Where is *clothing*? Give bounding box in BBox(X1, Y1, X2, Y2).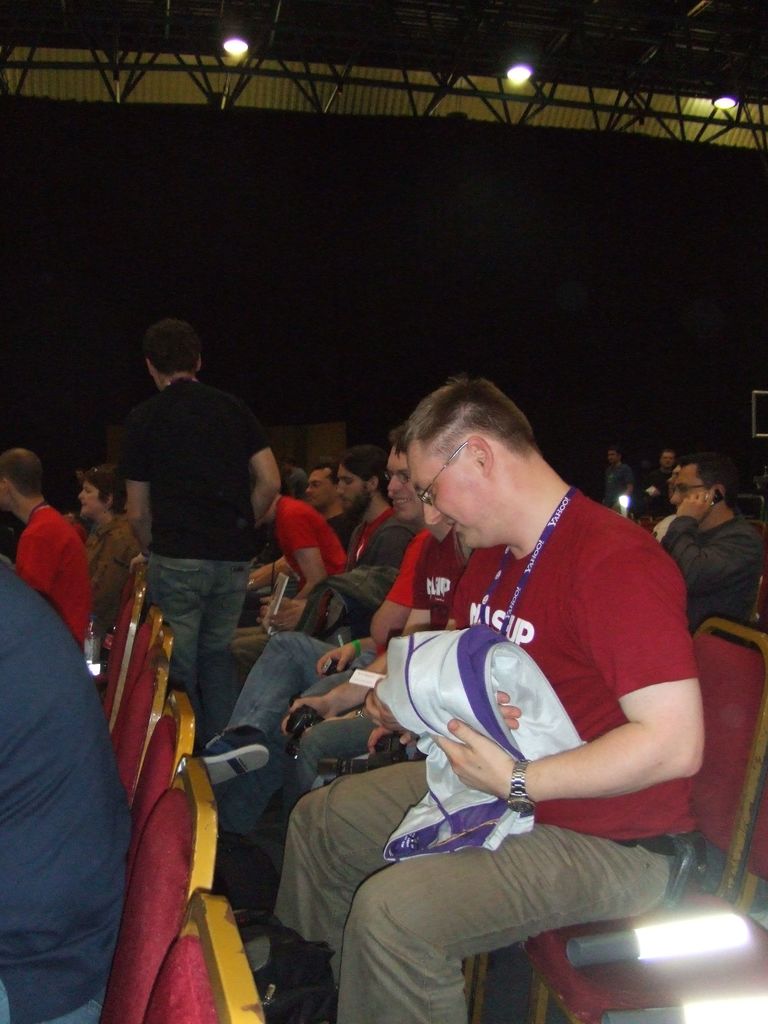
BBox(88, 502, 126, 605).
